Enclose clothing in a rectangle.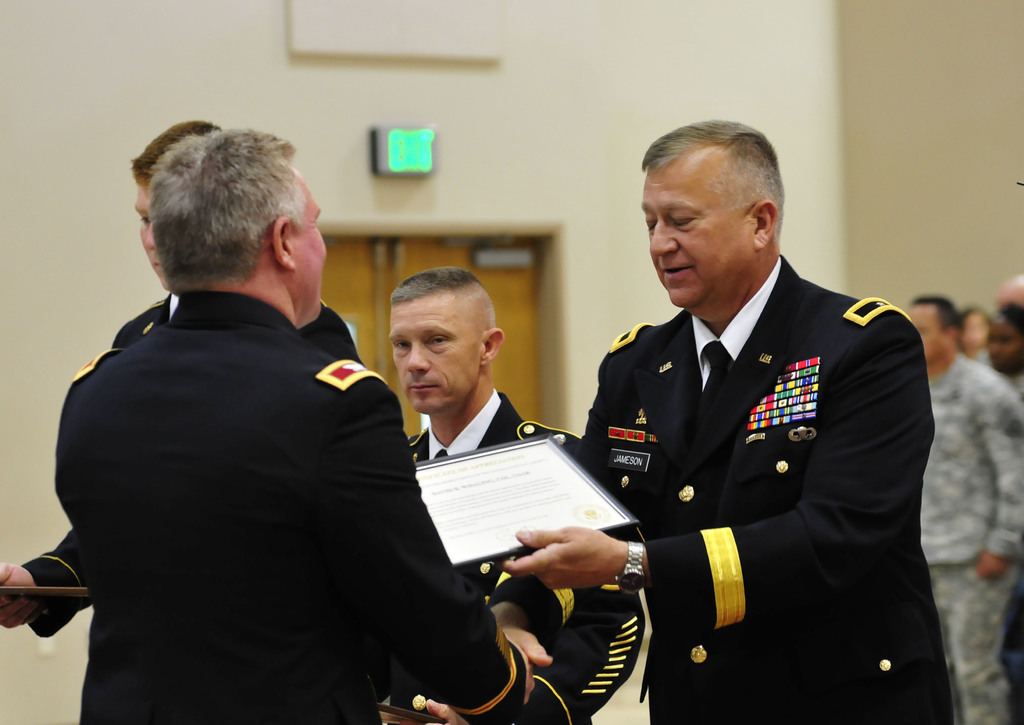
bbox=[386, 390, 643, 724].
